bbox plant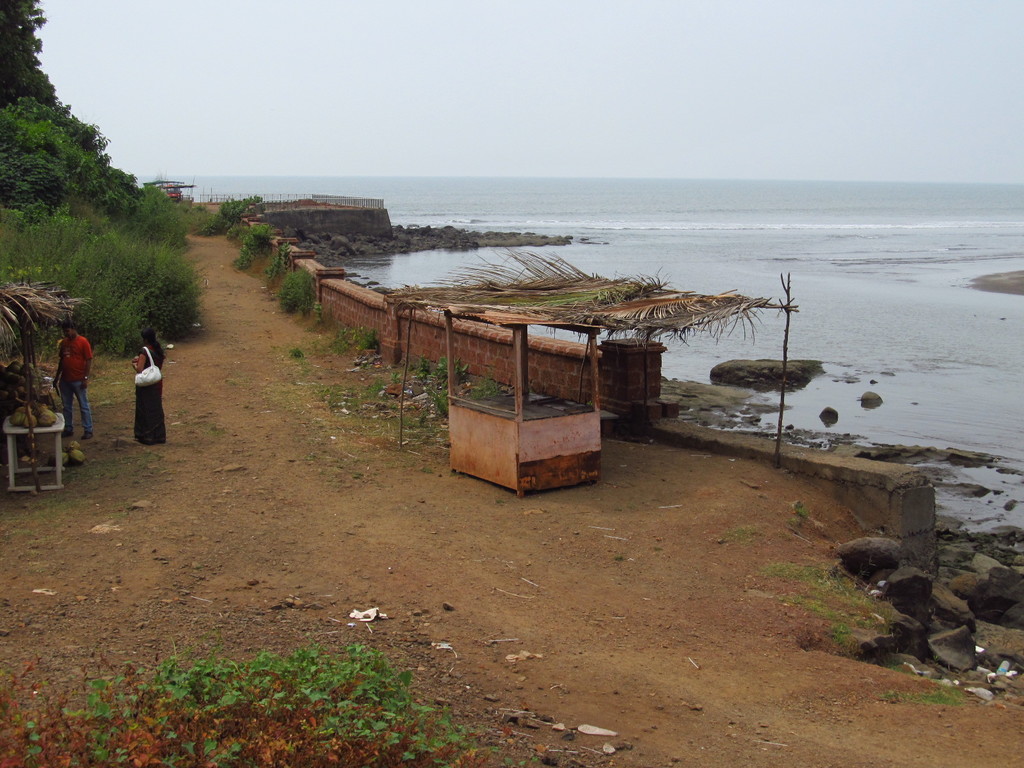
{"x1": 376, "y1": 410, "x2": 426, "y2": 431}
